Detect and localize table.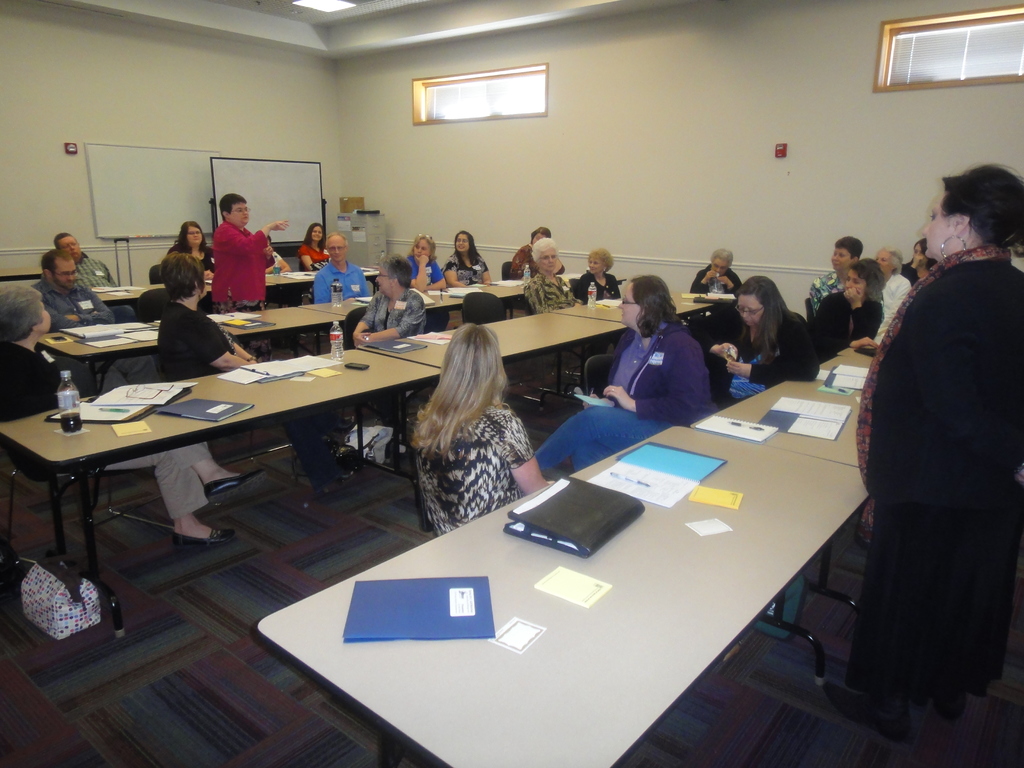
Localized at 258/259/389/302.
